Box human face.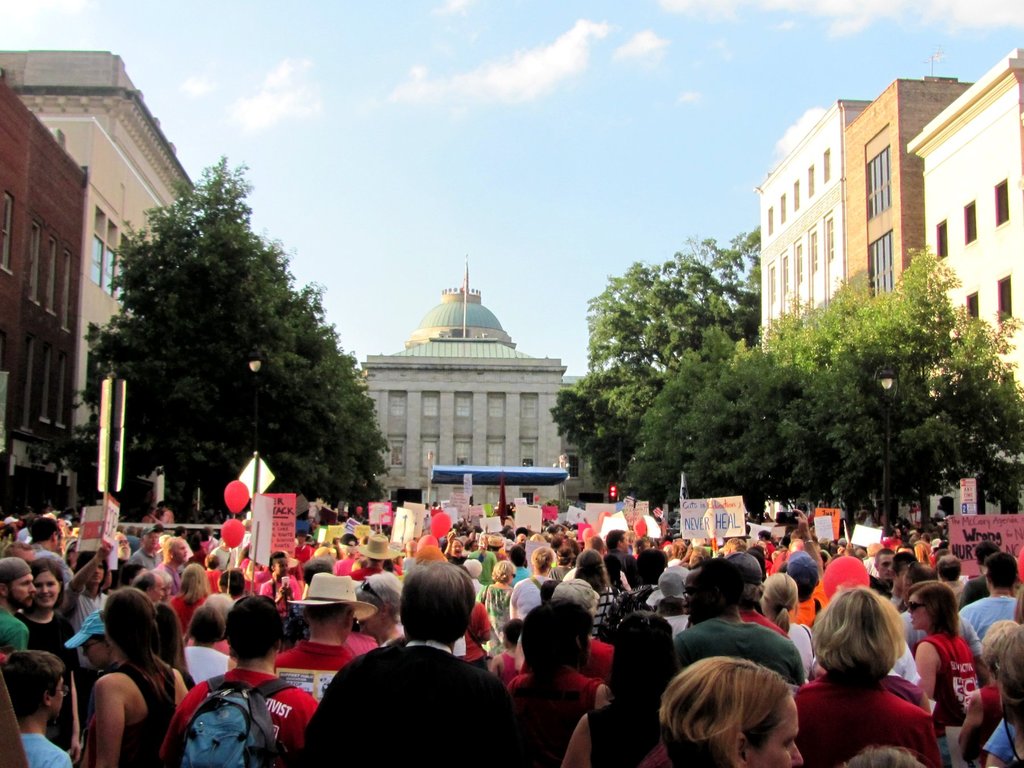
<bbox>89, 560, 105, 582</bbox>.
